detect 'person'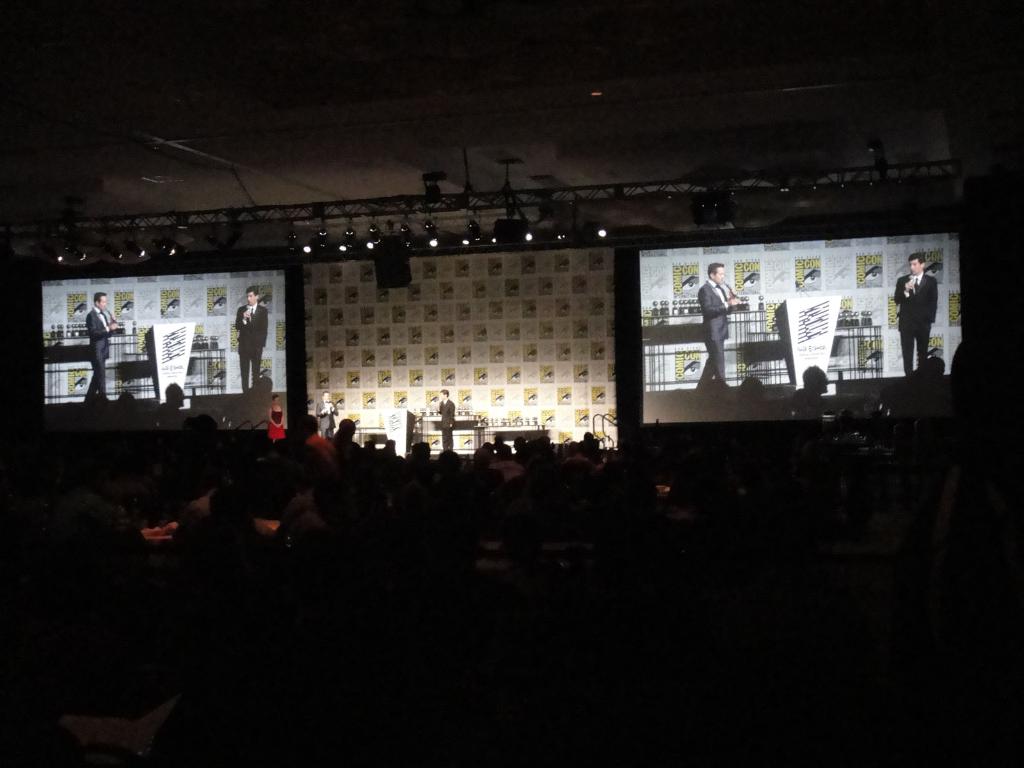
693:262:744:396
